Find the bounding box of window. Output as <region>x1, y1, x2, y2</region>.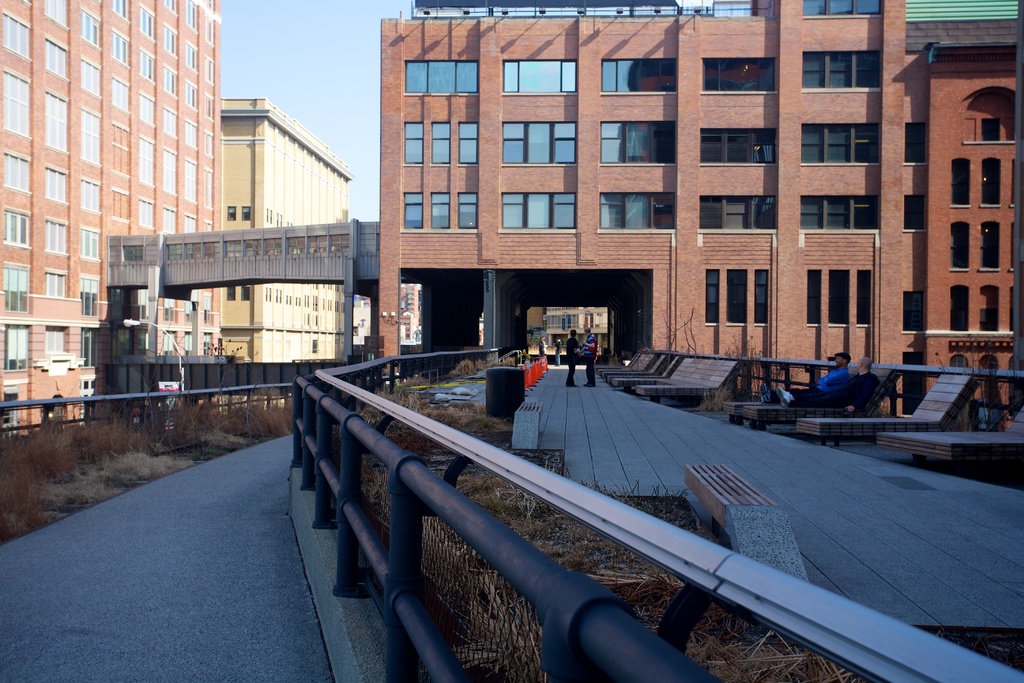
<region>137, 47, 155, 85</region>.
